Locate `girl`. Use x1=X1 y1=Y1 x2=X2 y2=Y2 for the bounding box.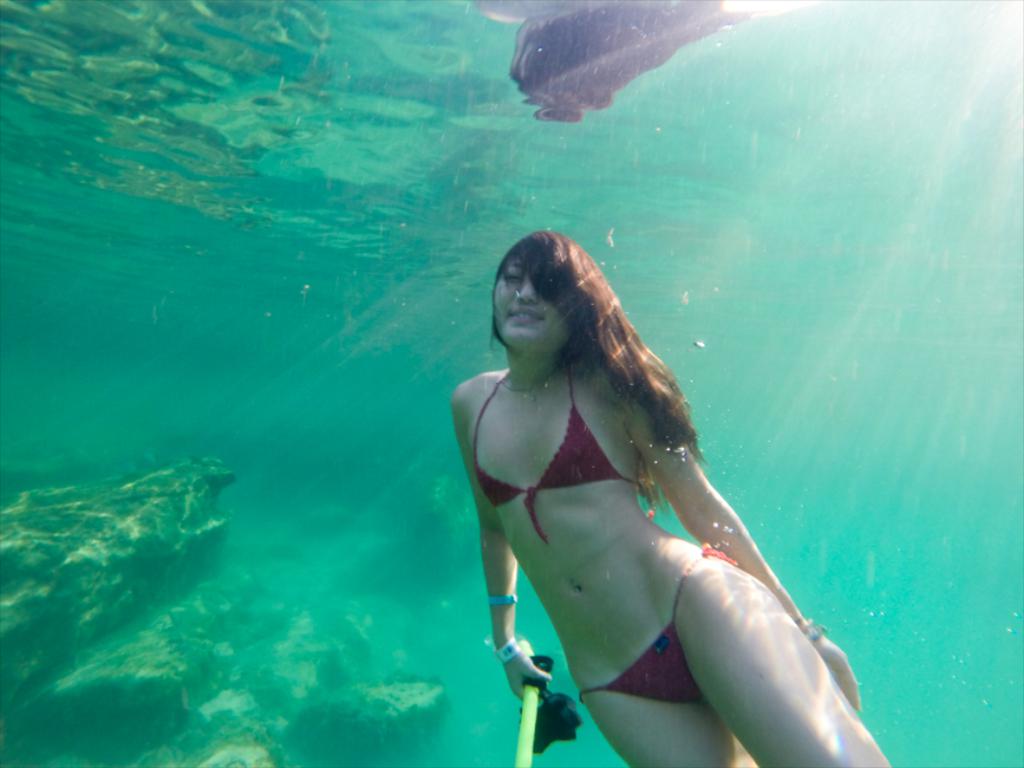
x1=449 y1=233 x2=889 y2=767.
